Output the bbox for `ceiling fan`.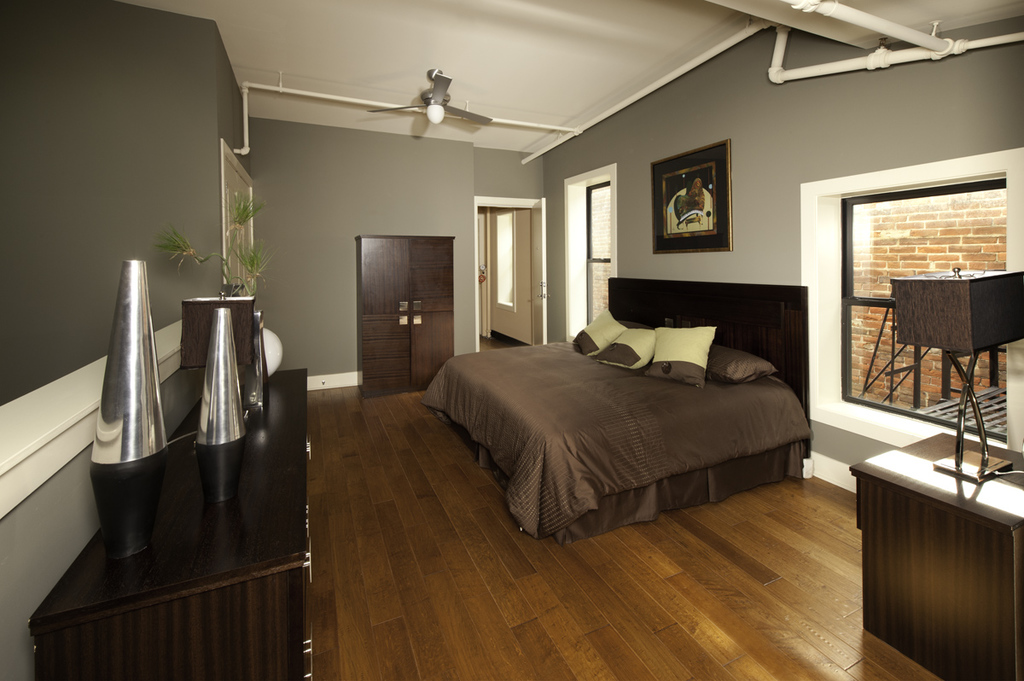
[left=371, top=67, right=488, bottom=123].
